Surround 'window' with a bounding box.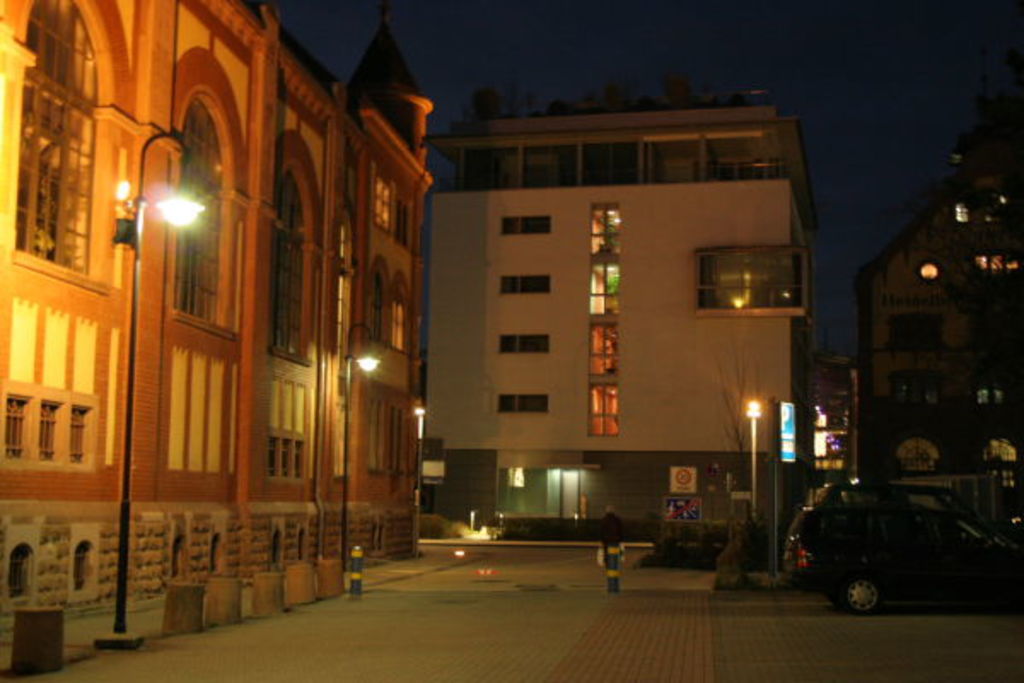
<bbox>171, 56, 232, 338</bbox>.
